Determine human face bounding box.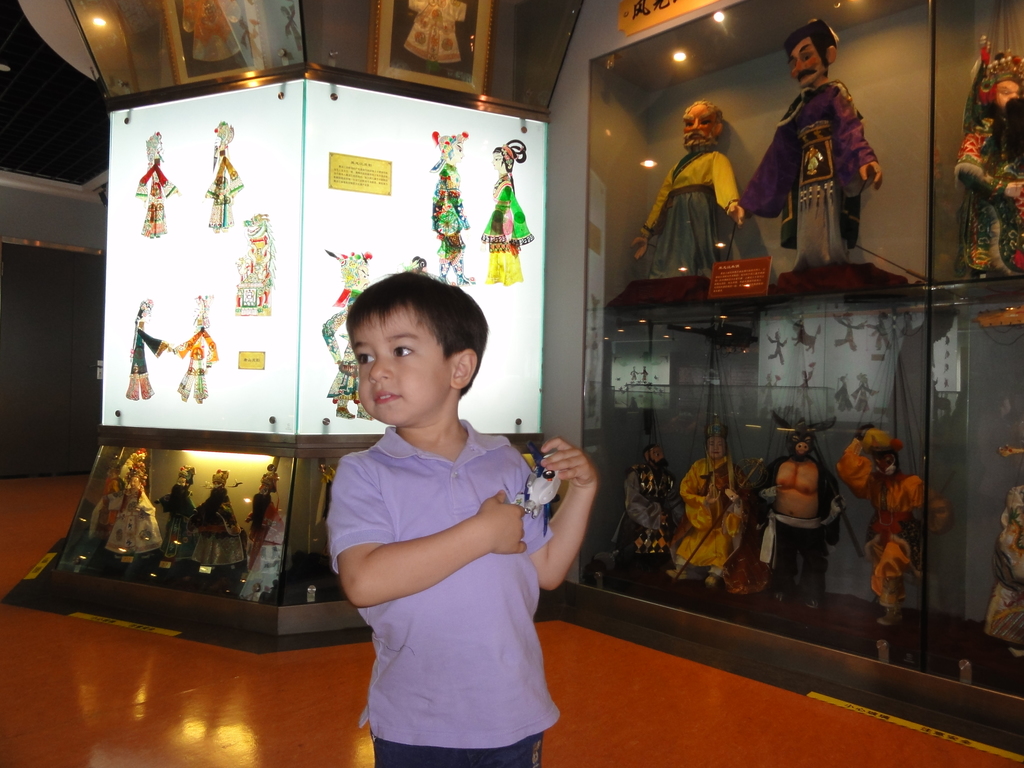
Determined: x1=214 y1=135 x2=223 y2=150.
